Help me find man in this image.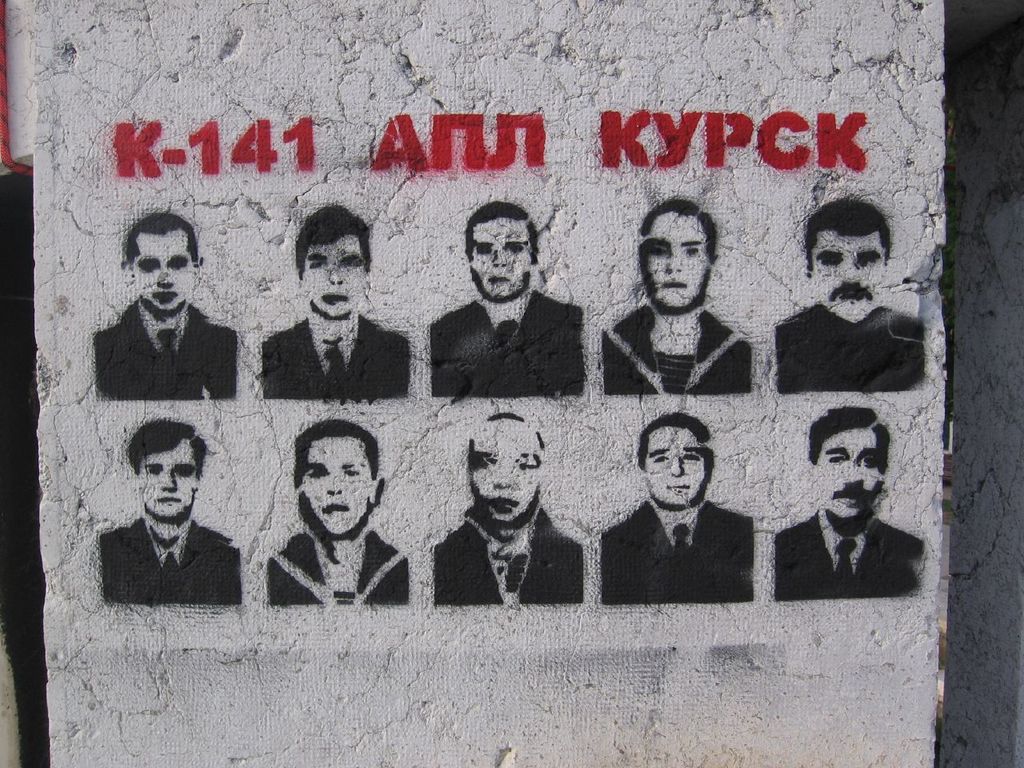
Found it: x1=775, y1=405, x2=919, y2=601.
